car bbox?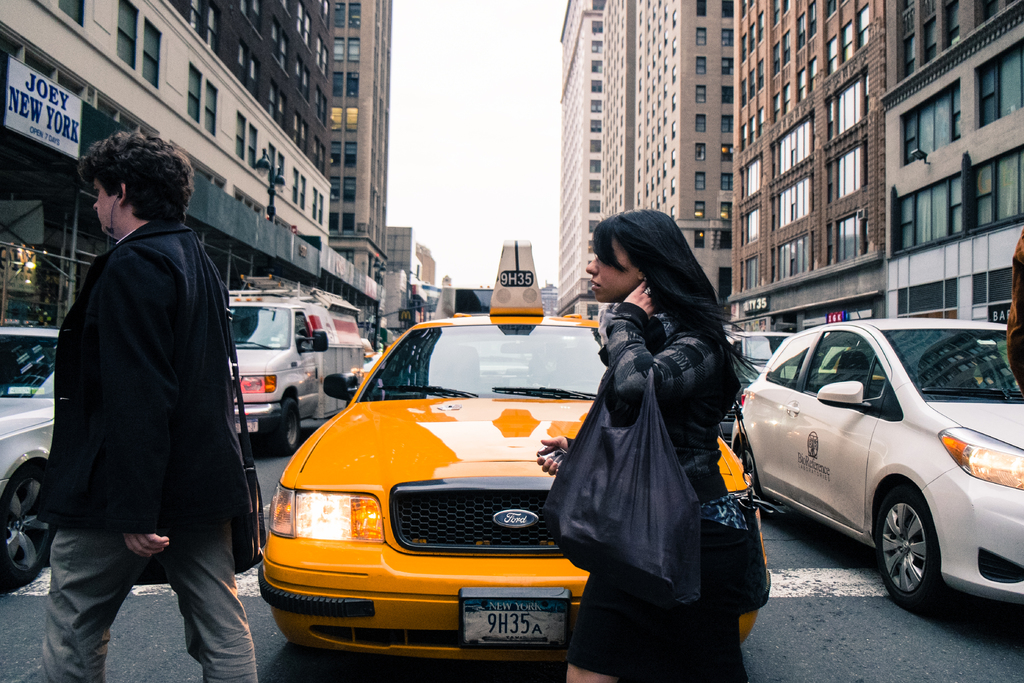
{"x1": 0, "y1": 325, "x2": 60, "y2": 590}
